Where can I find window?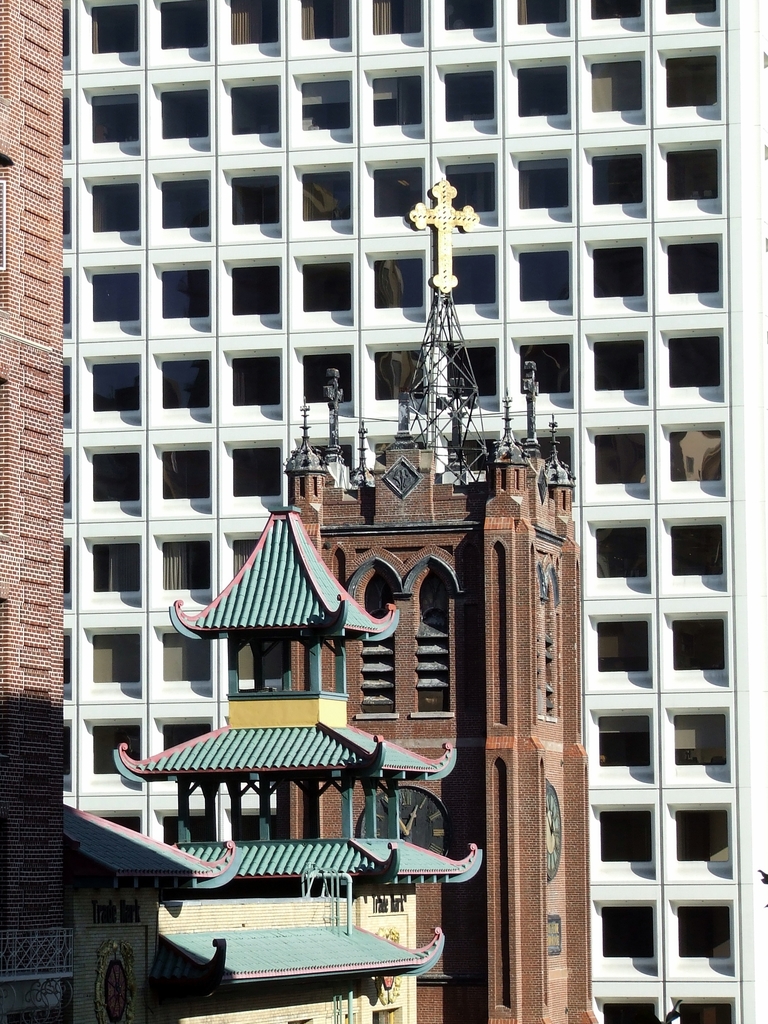
You can find it at {"left": 665, "top": 0, "right": 721, "bottom": 15}.
